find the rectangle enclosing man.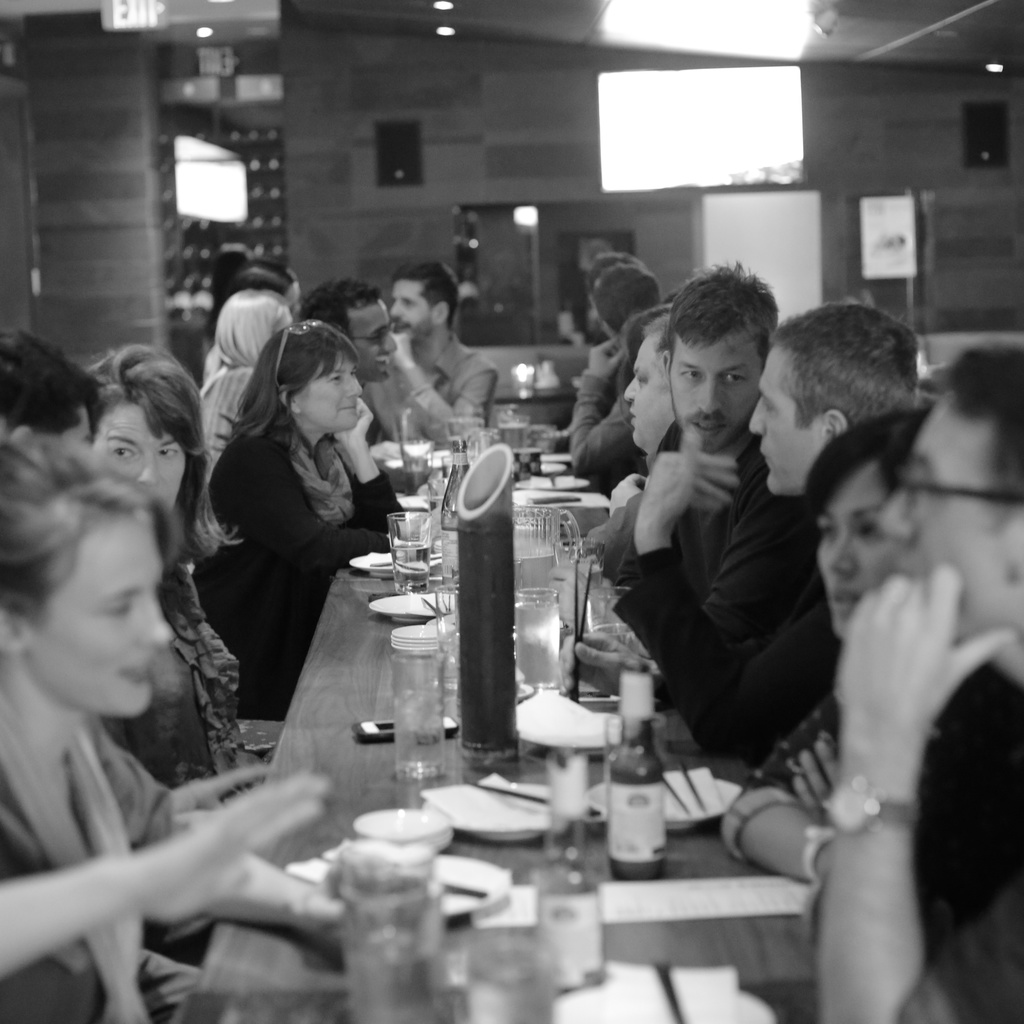
x1=570, y1=253, x2=666, y2=496.
